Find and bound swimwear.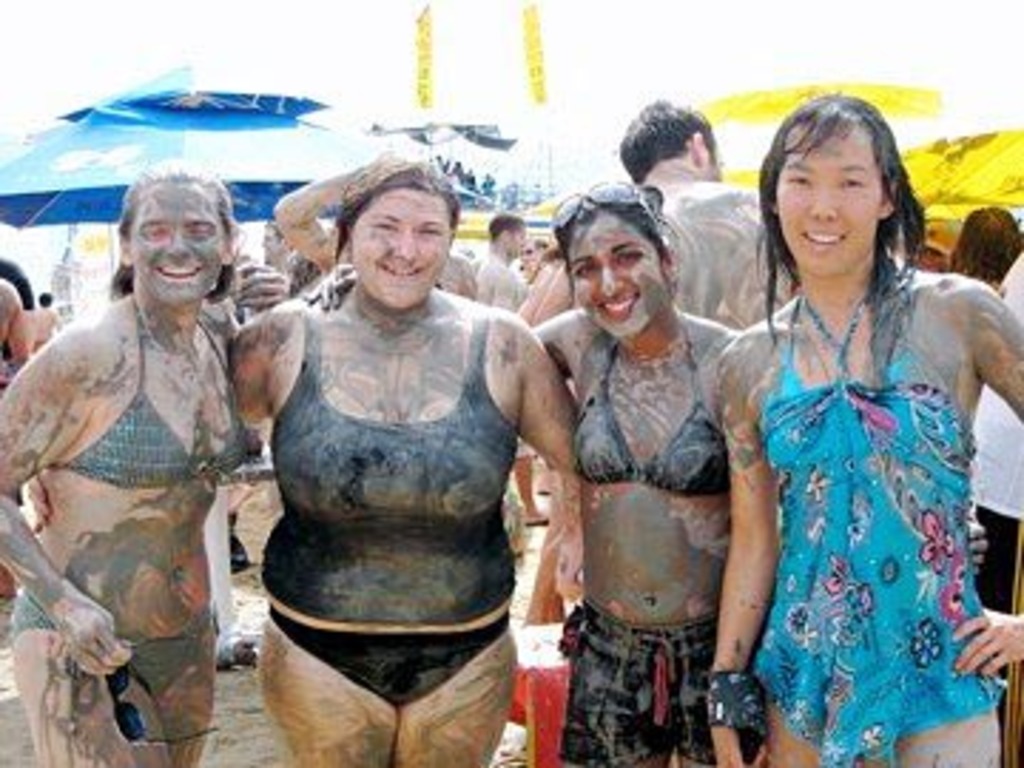
Bound: (572, 336, 725, 495).
